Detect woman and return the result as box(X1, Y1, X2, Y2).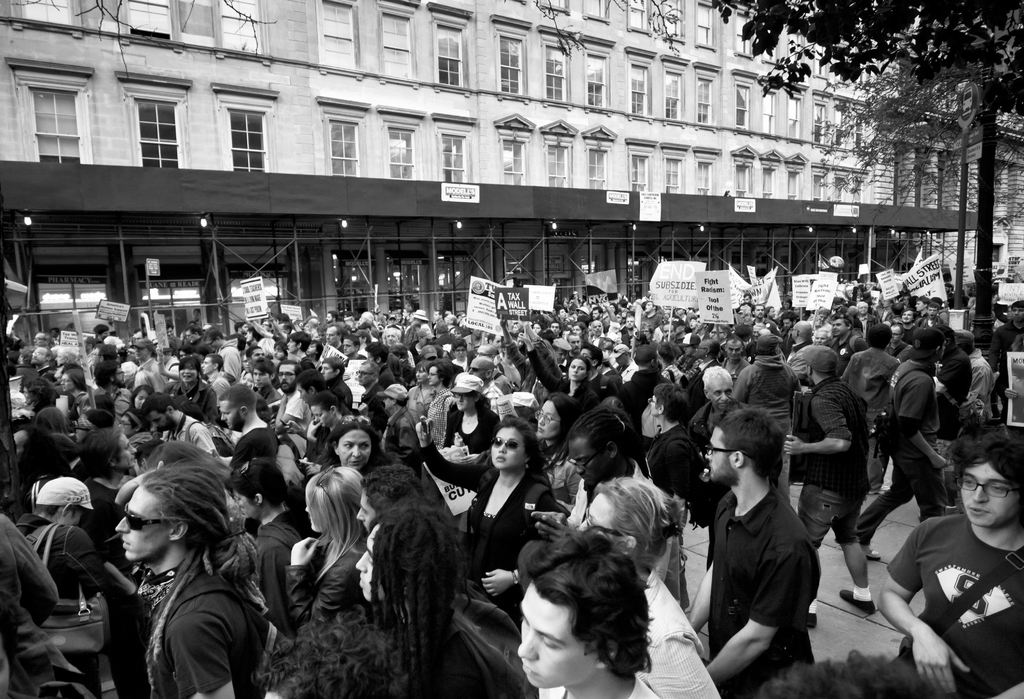
box(227, 456, 314, 615).
